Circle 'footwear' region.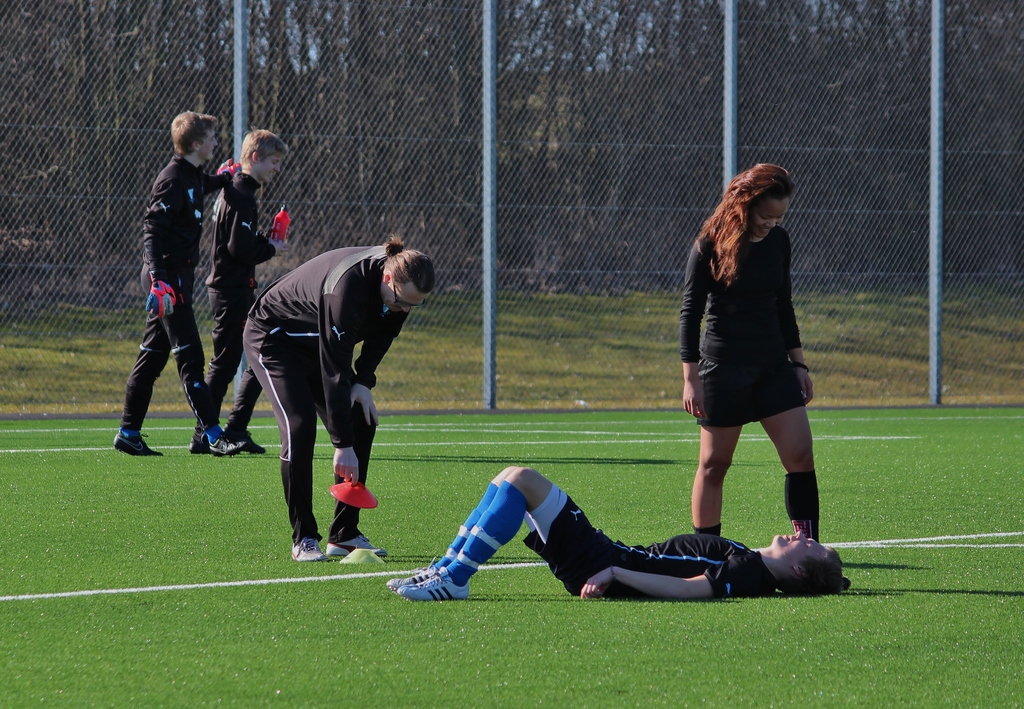
Region: 207:429:249:455.
